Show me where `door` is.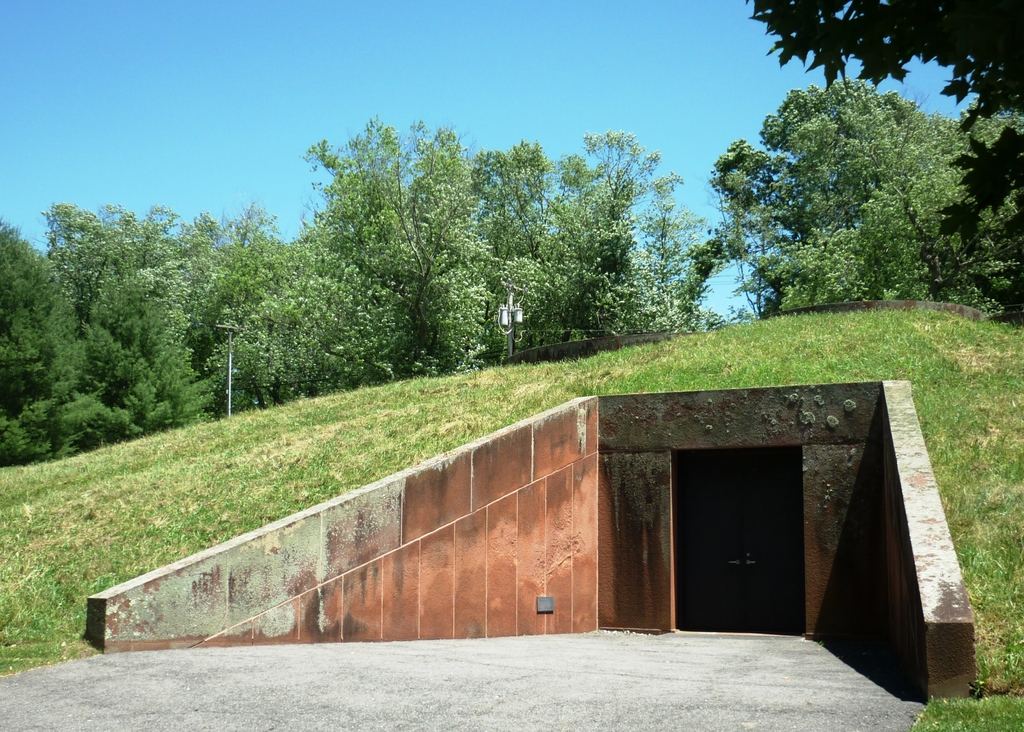
`door` is at (x1=595, y1=451, x2=682, y2=631).
